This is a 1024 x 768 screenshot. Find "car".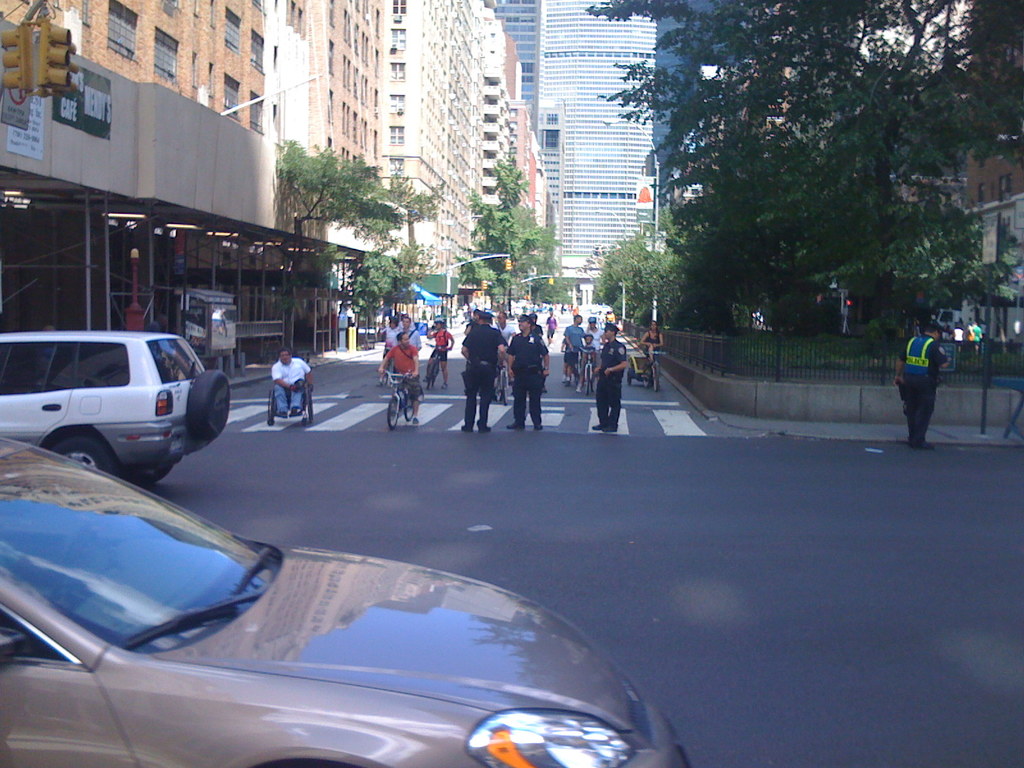
Bounding box: [left=8, top=321, right=225, bottom=490].
